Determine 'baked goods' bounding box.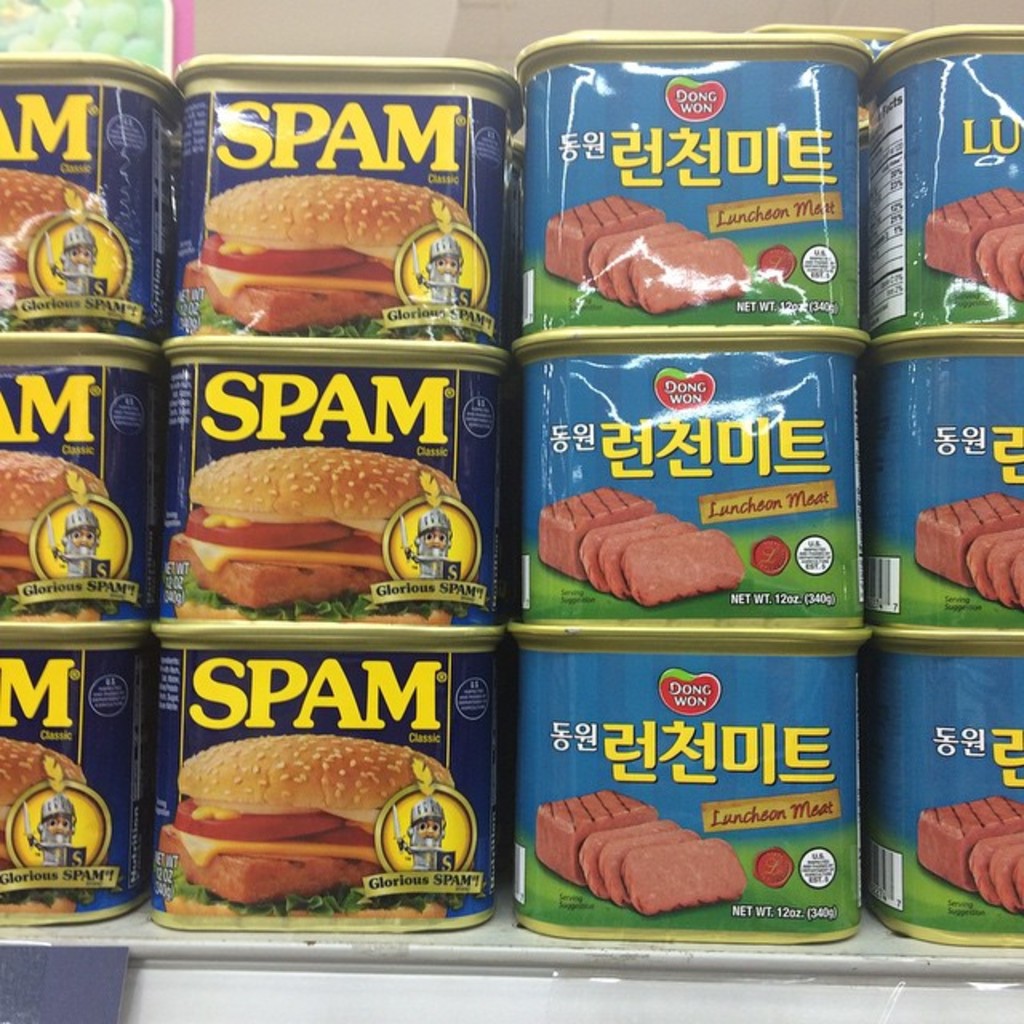
Determined: (158,435,475,618).
